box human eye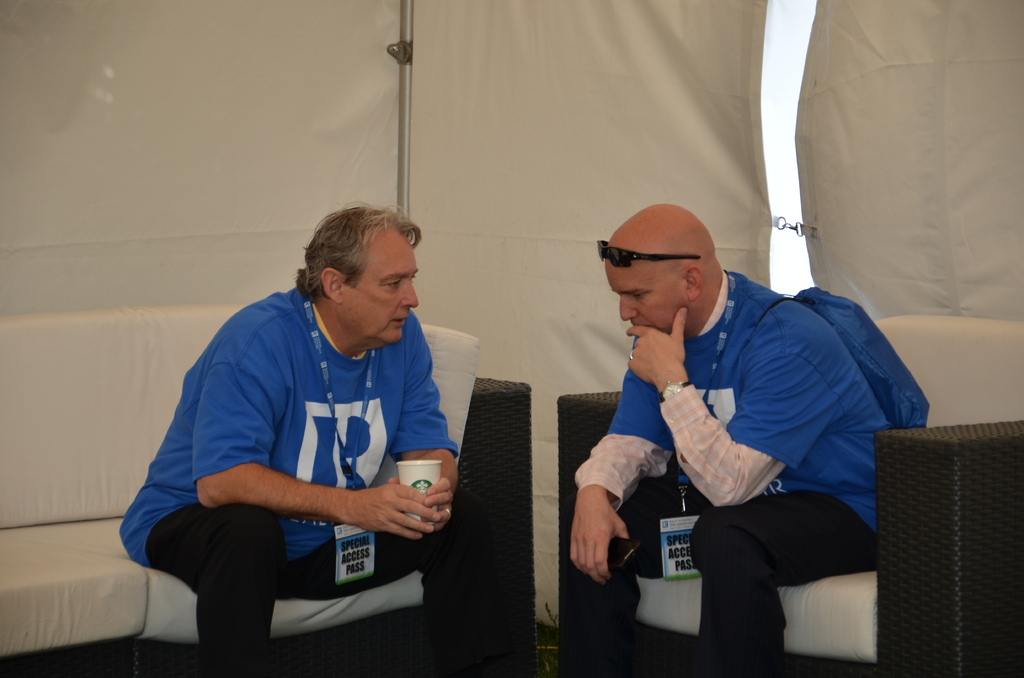
region(383, 278, 401, 286)
